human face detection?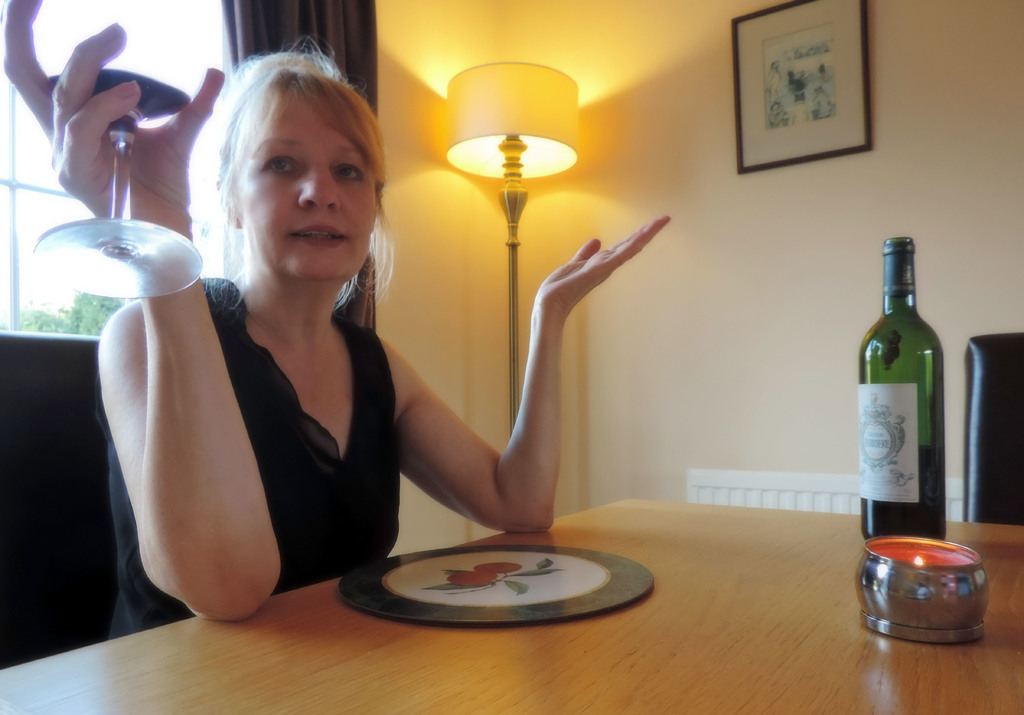
234,89,381,282
